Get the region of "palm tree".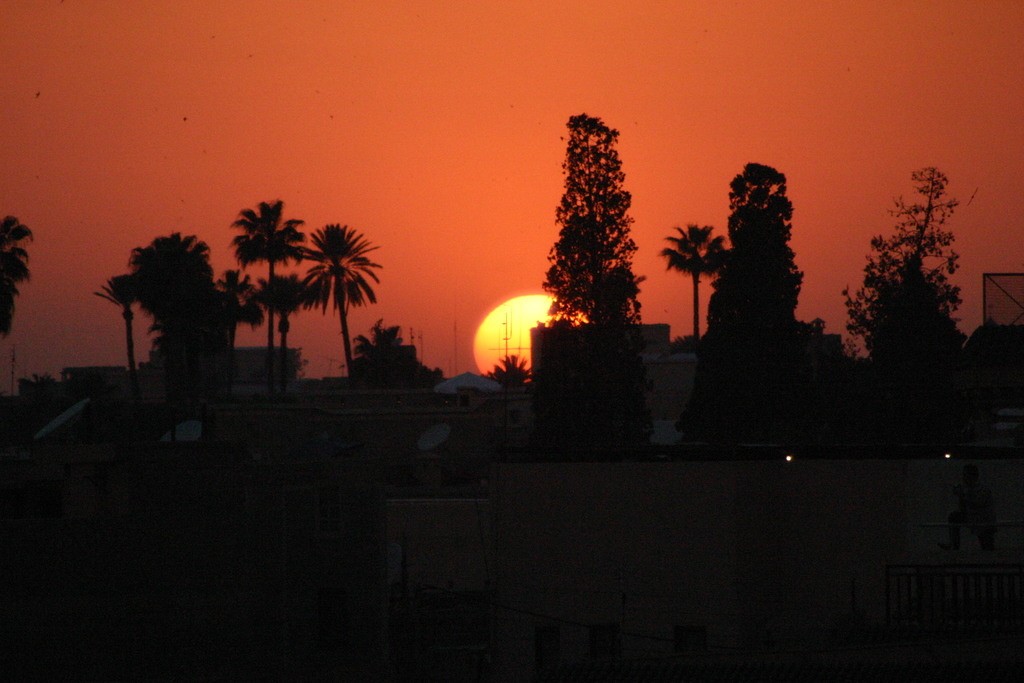
rect(282, 220, 385, 388).
